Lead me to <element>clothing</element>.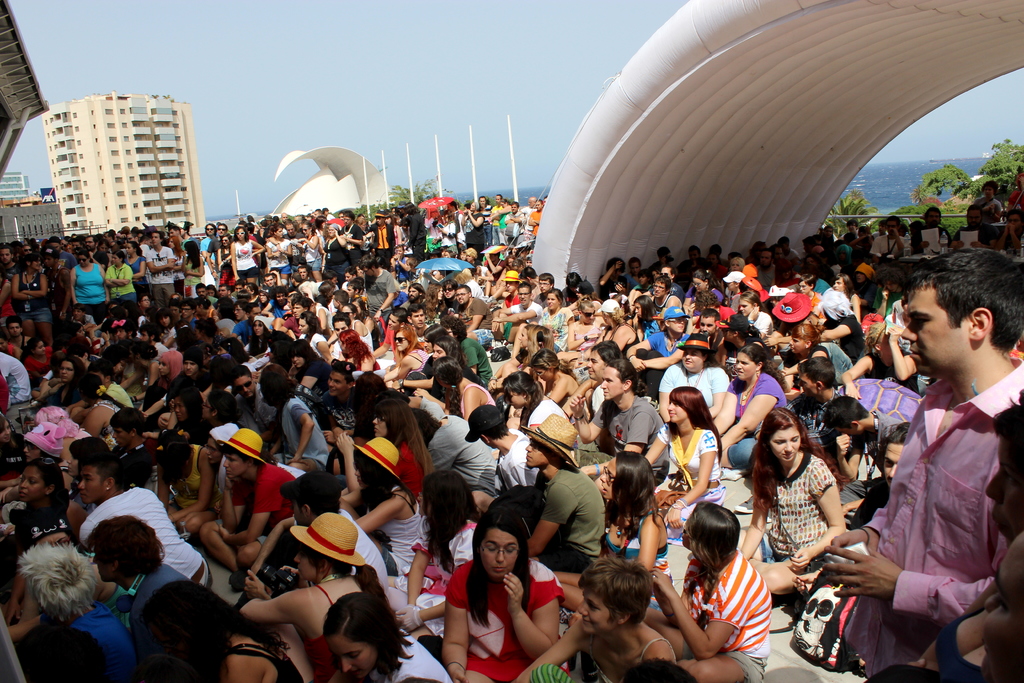
Lead to crop(528, 306, 569, 353).
